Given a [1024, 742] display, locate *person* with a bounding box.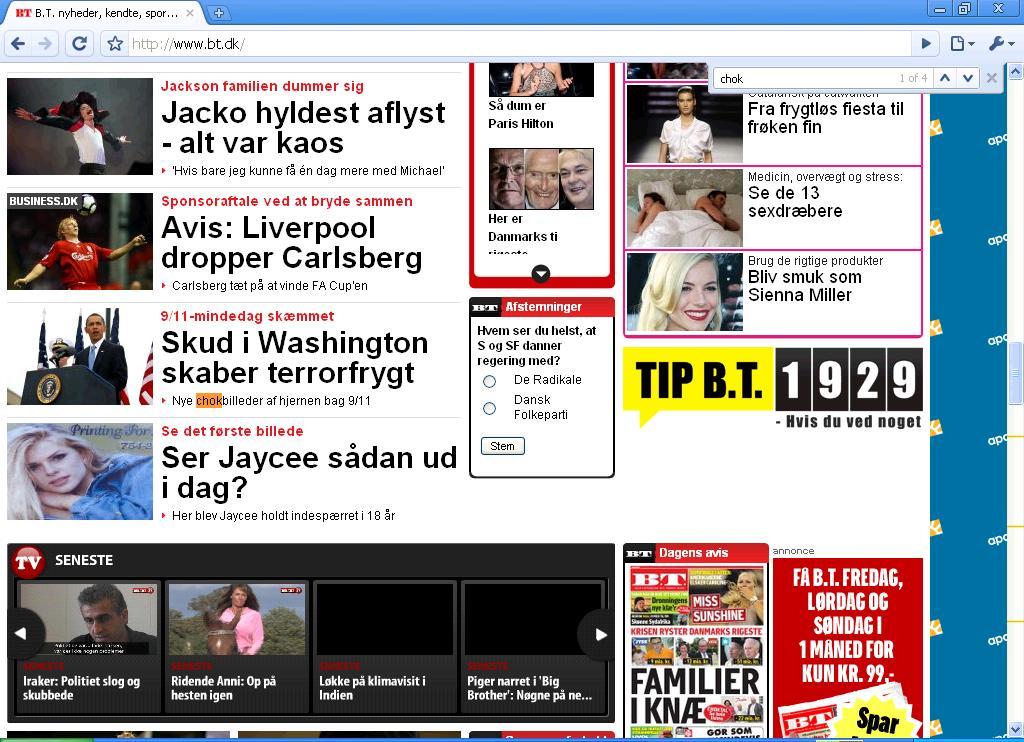
Located: 656:232:733:334.
